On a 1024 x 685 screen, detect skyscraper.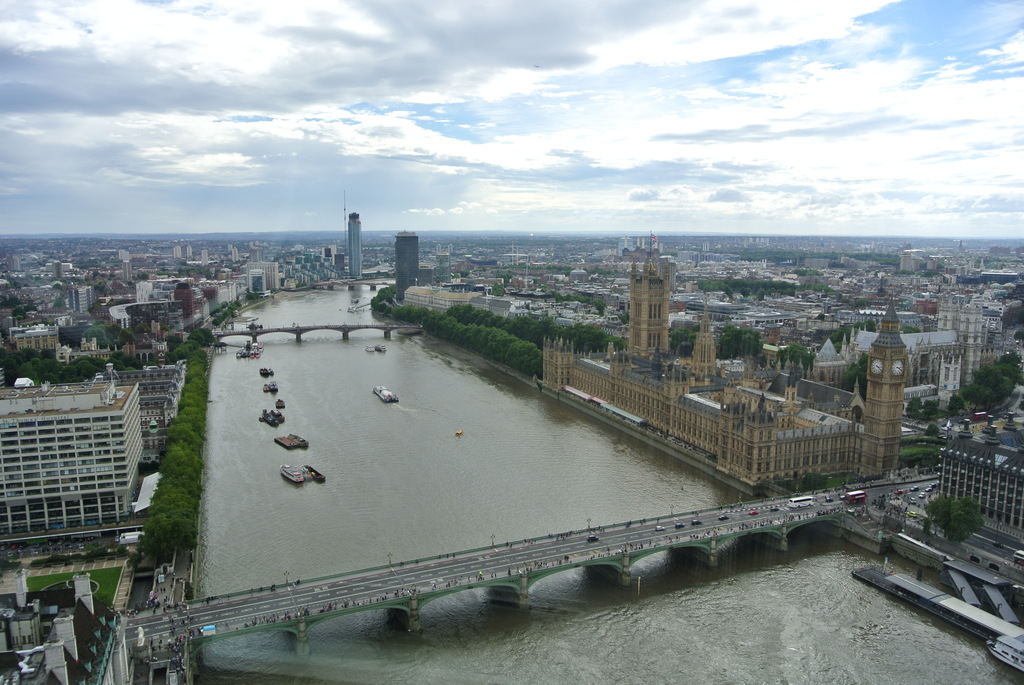
region(395, 228, 419, 299).
